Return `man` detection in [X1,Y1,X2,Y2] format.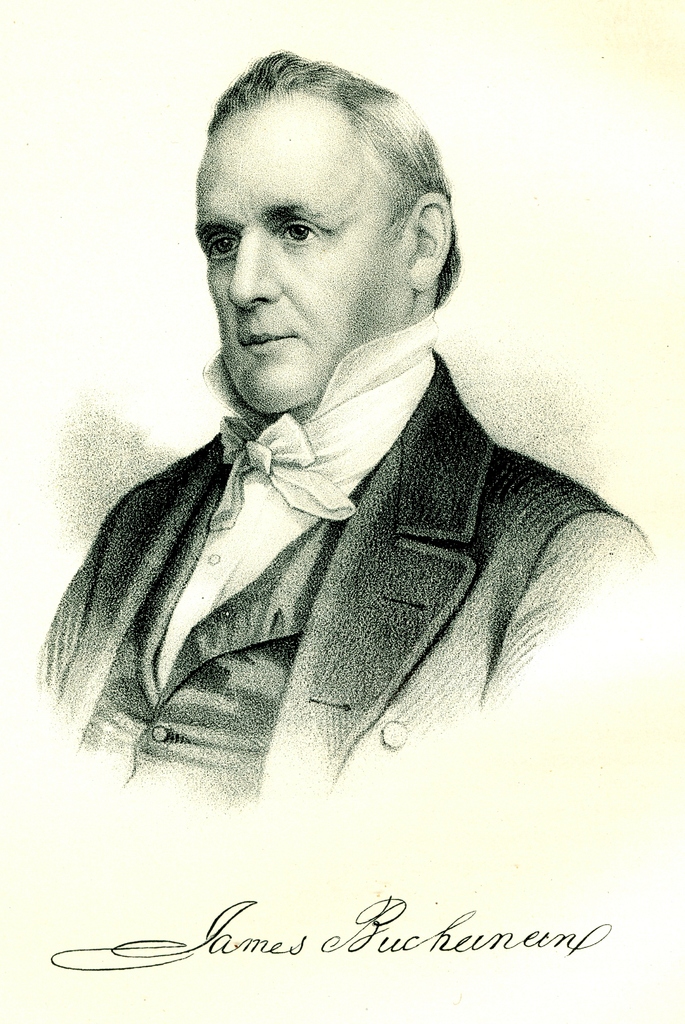
[32,46,657,807].
